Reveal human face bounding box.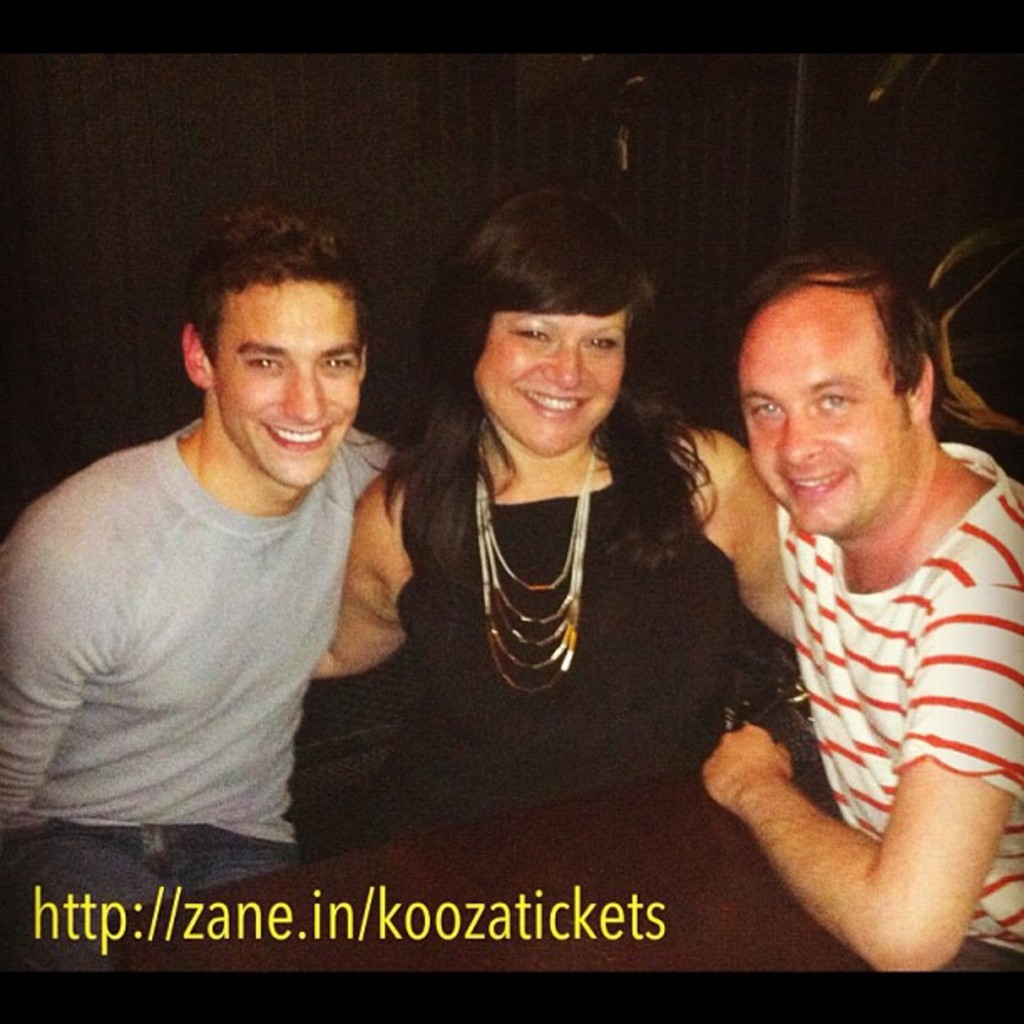
Revealed: BBox(204, 271, 360, 489).
